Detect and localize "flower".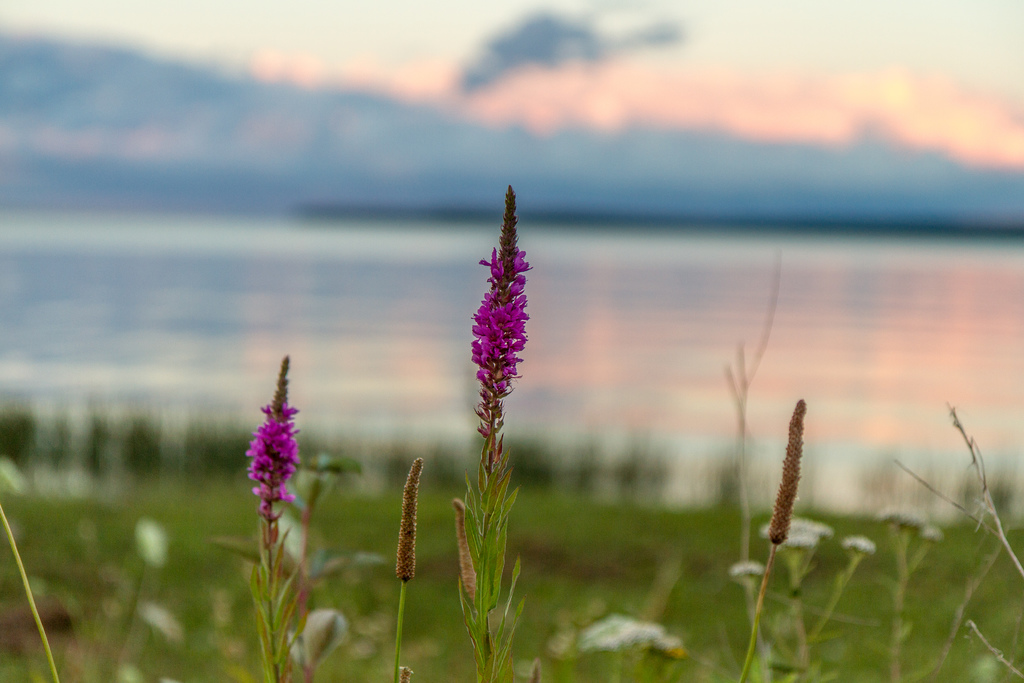
Localized at select_region(732, 559, 767, 592).
